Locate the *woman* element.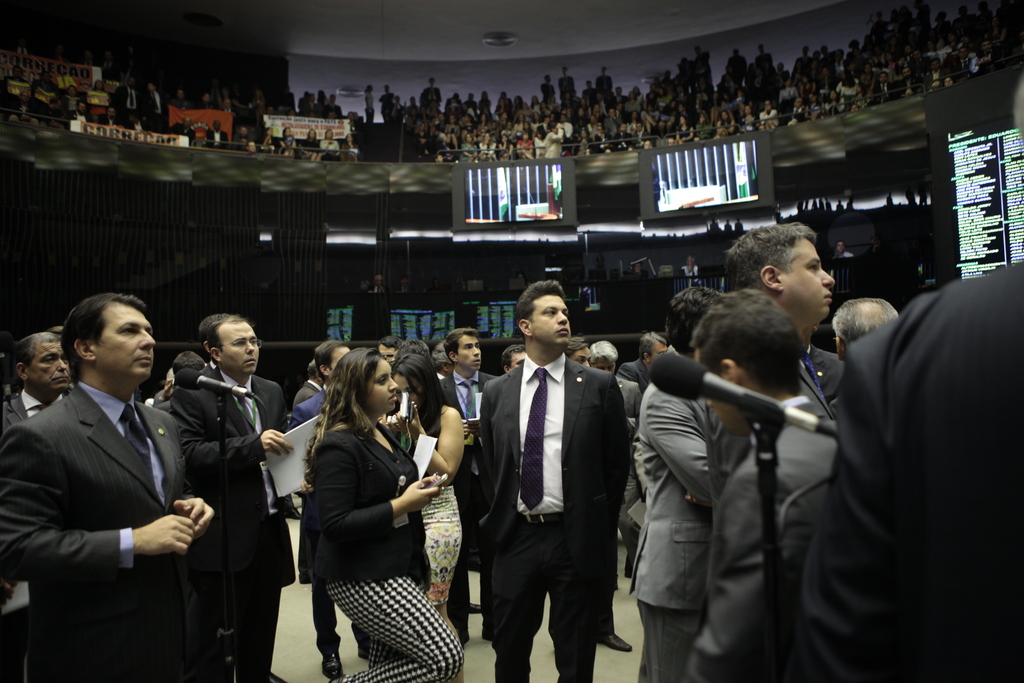
Element bbox: box=[625, 94, 642, 112].
